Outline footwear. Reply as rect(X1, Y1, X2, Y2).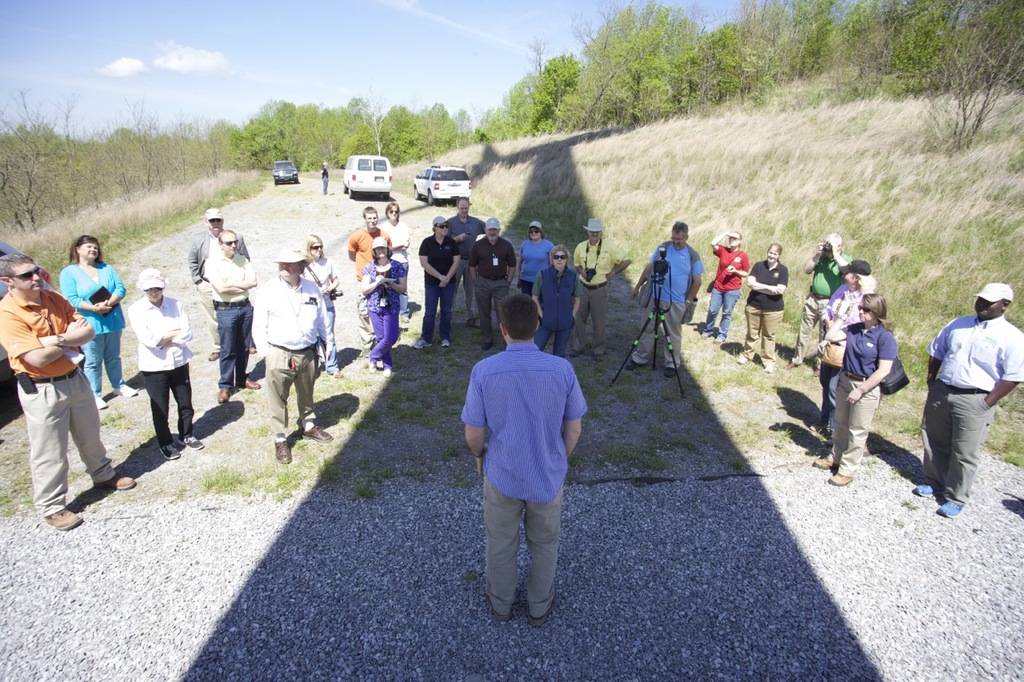
rect(826, 469, 855, 487).
